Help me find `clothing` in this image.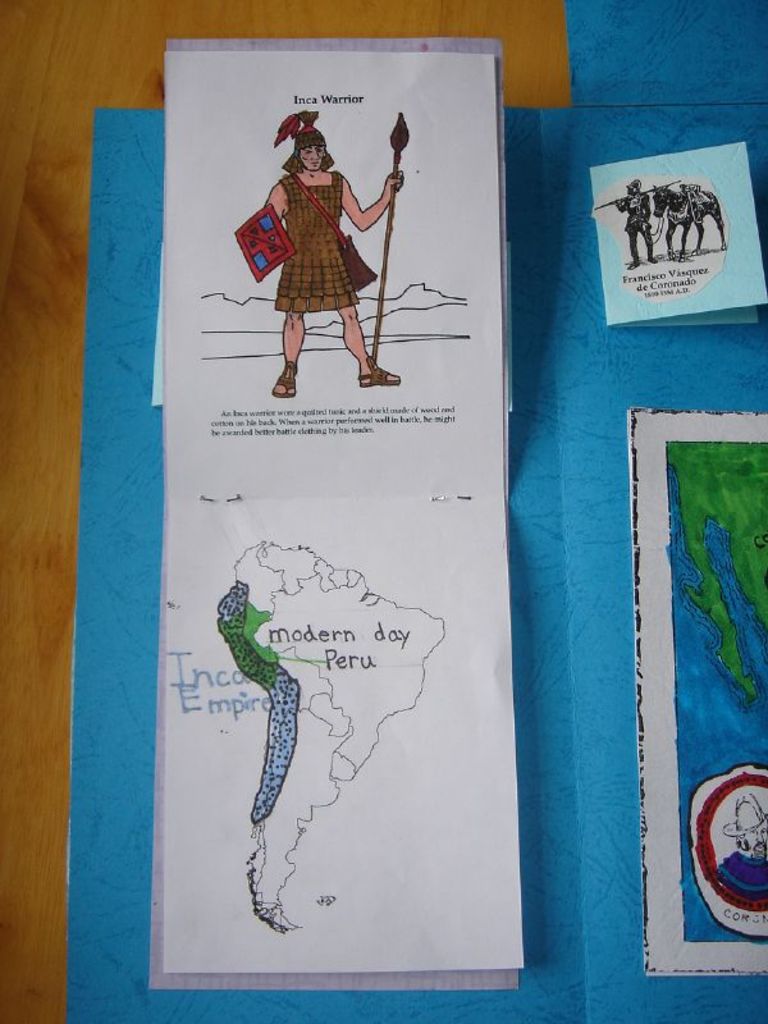
Found it: pyautogui.locateOnScreen(620, 192, 653, 260).
